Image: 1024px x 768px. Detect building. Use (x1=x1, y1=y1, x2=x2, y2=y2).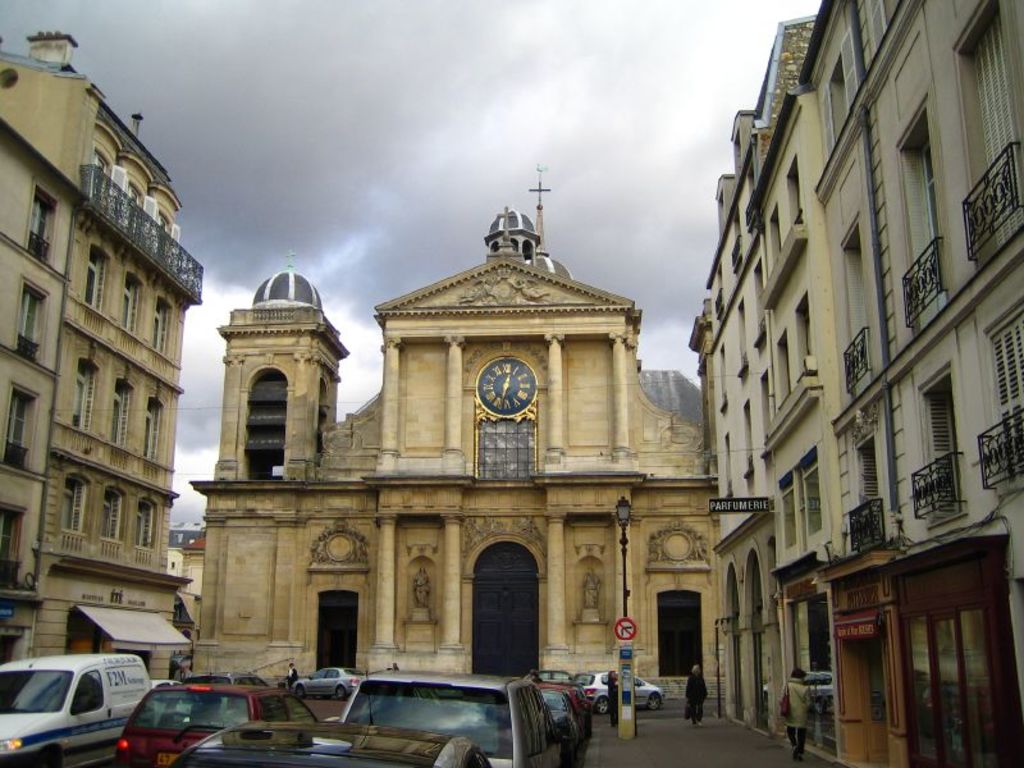
(x1=0, y1=23, x2=206, y2=691).
